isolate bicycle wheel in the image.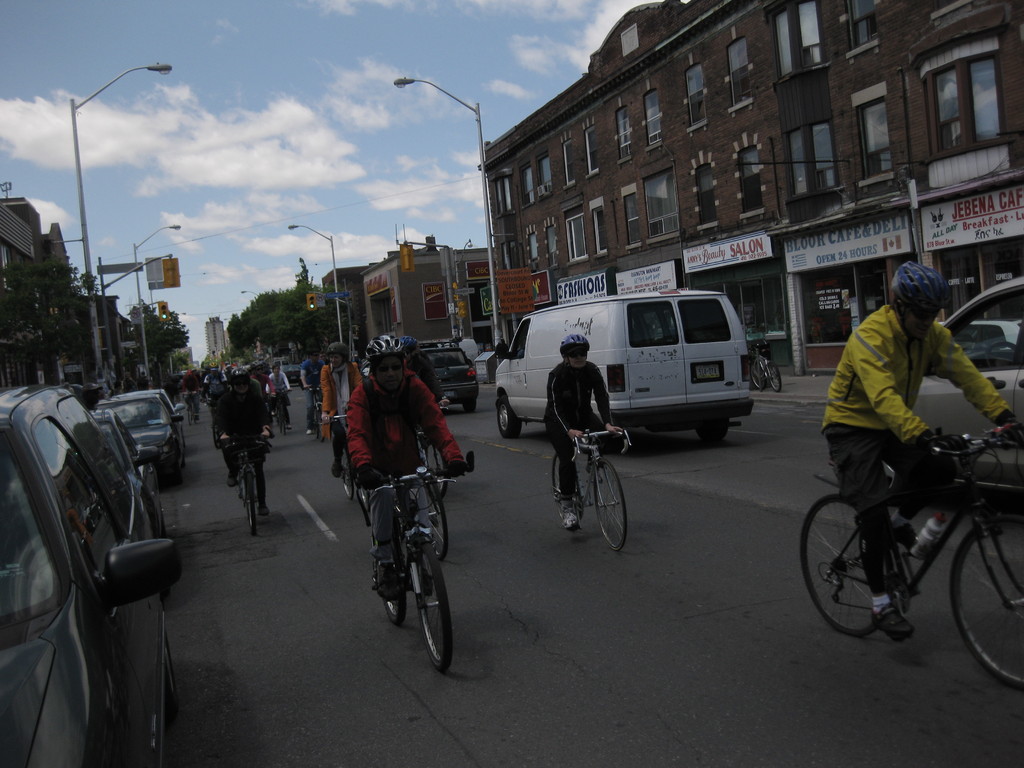
Isolated region: 948, 508, 1023, 691.
